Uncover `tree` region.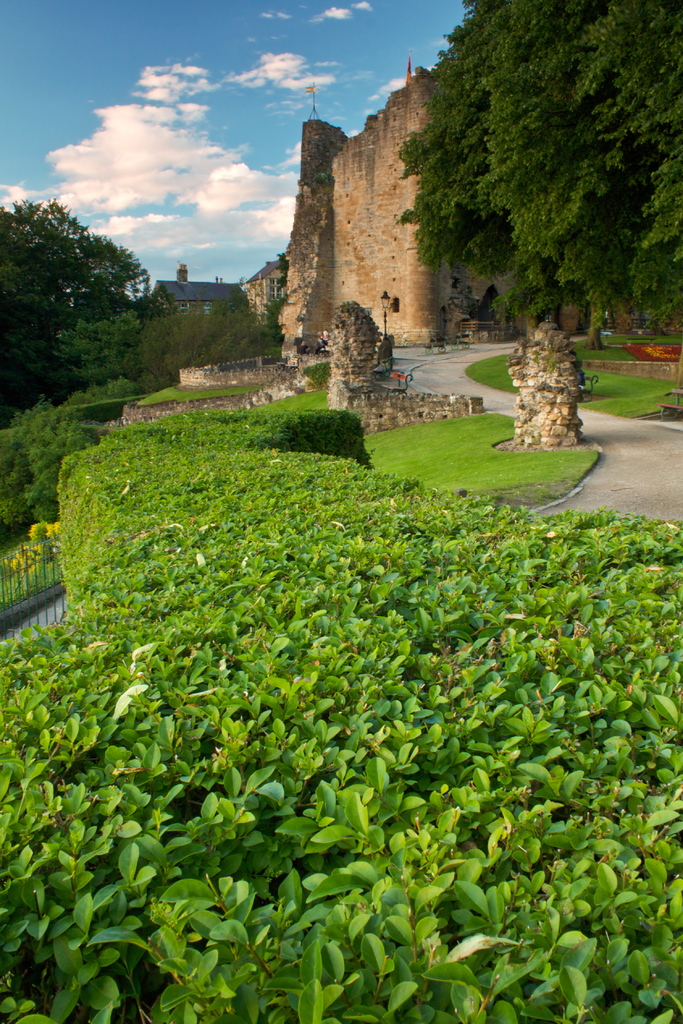
Uncovered: bbox=[141, 289, 295, 383].
